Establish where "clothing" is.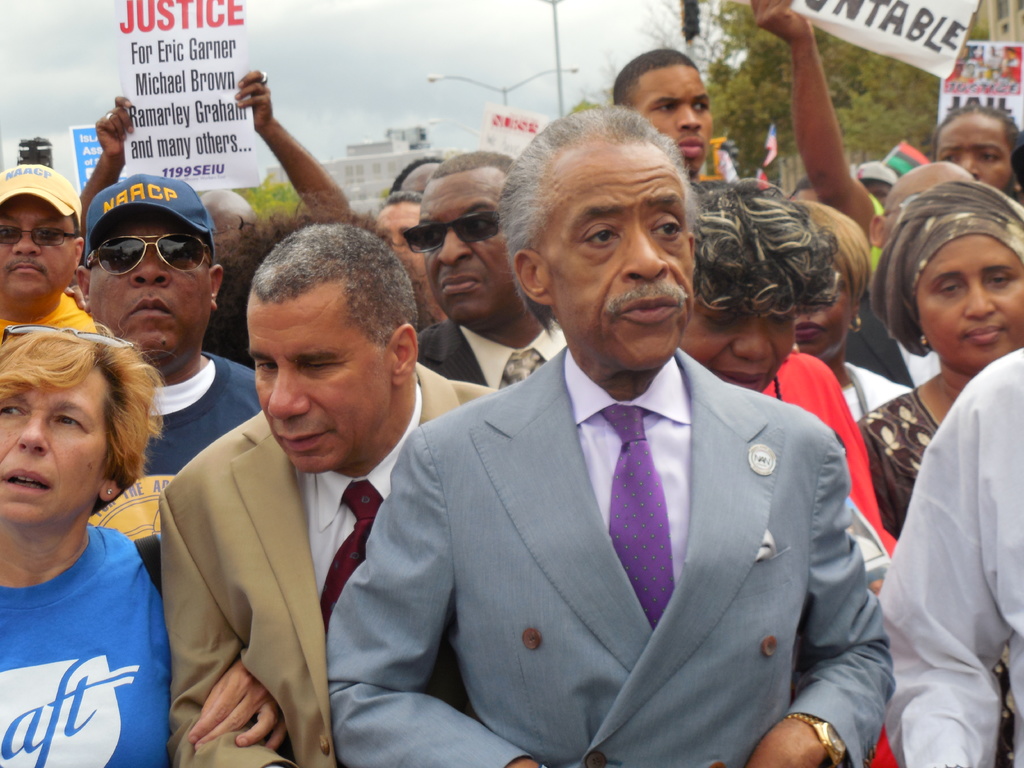
Established at [138, 362, 253, 473].
